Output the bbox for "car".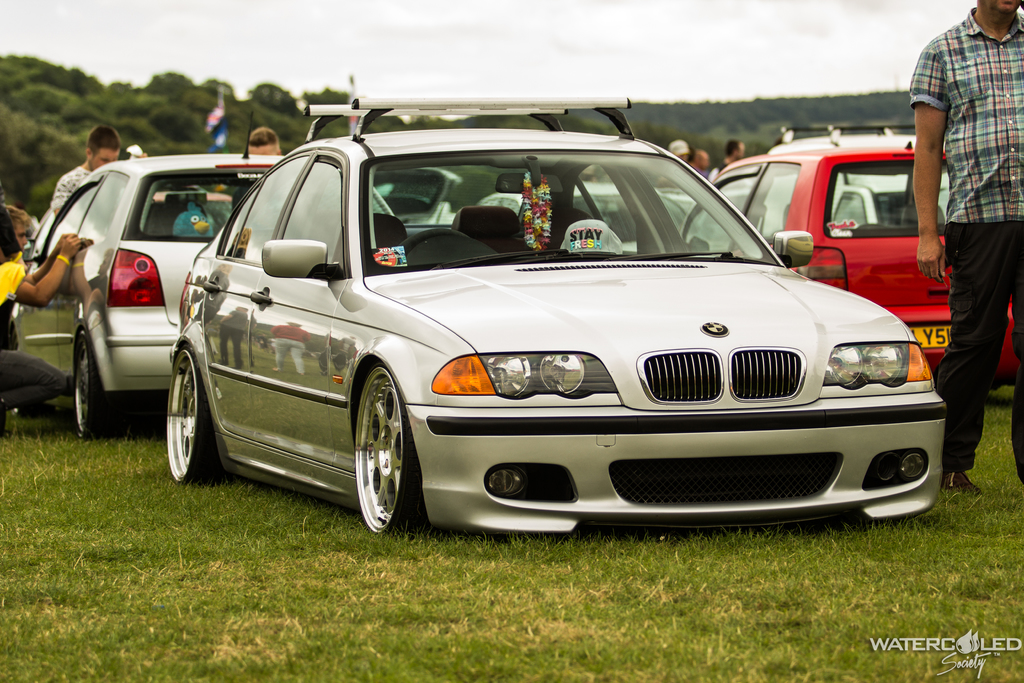
rect(8, 111, 285, 441).
